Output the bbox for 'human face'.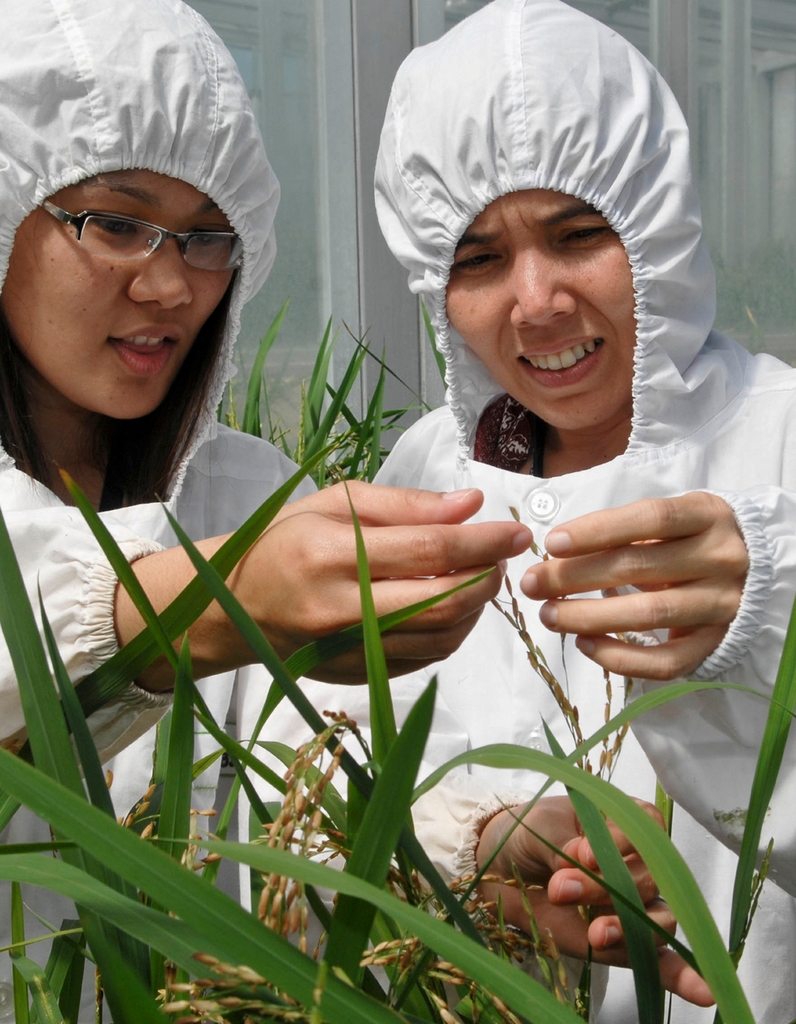
448/200/633/435.
